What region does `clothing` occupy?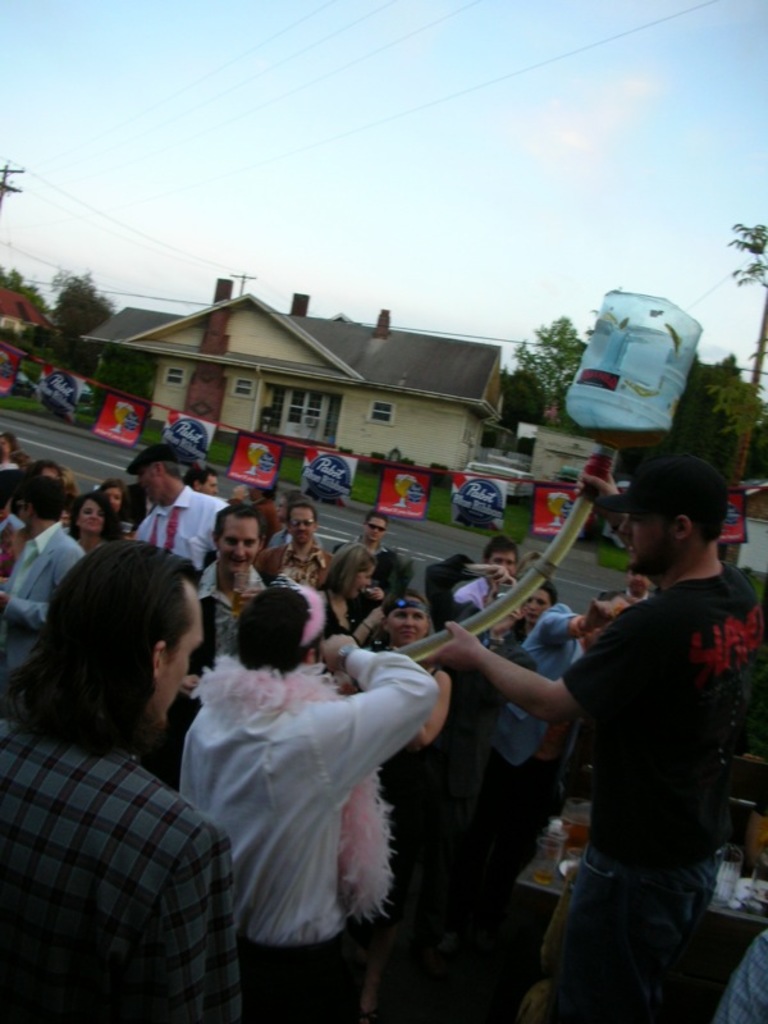
bbox=(371, 713, 449, 887).
